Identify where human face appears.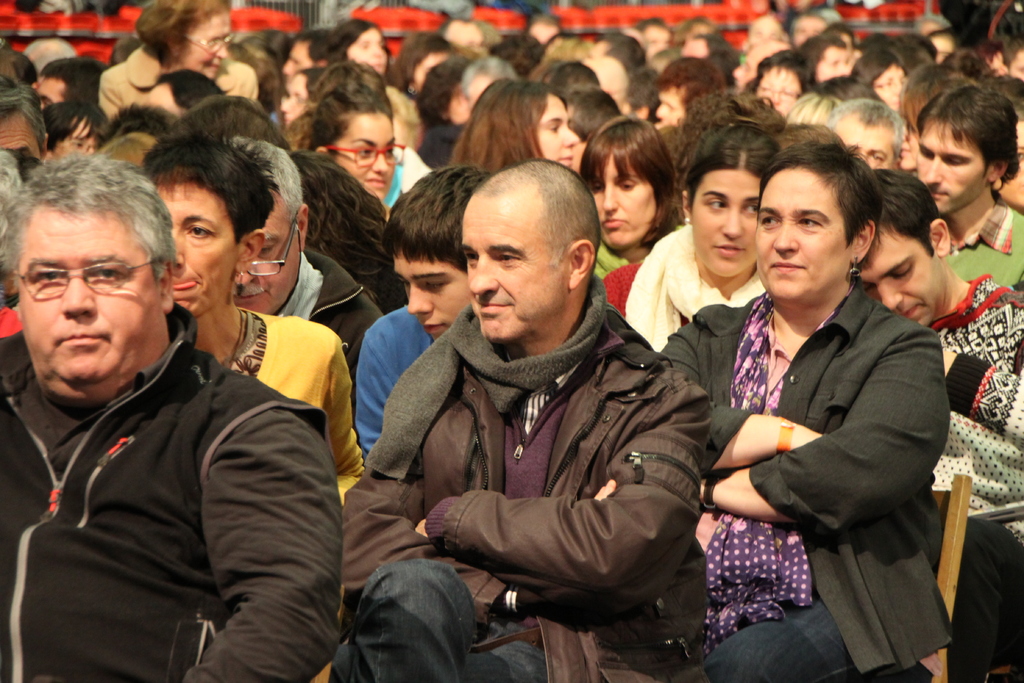
Appears at 283 43 311 74.
